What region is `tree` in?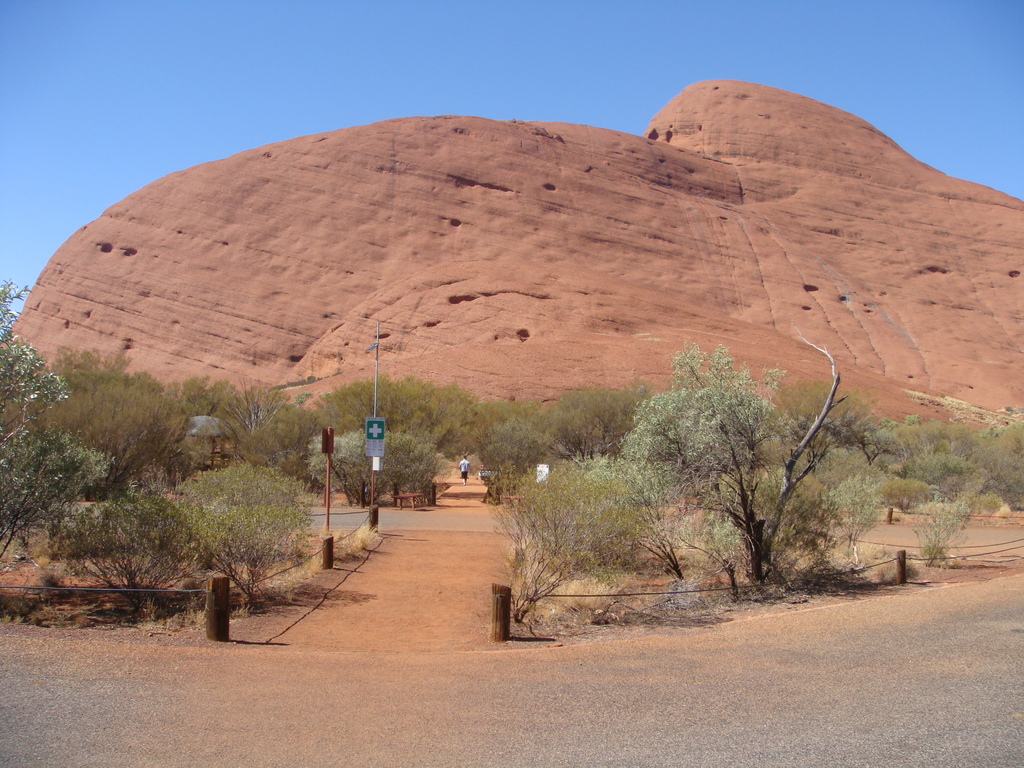
310/372/492/516.
